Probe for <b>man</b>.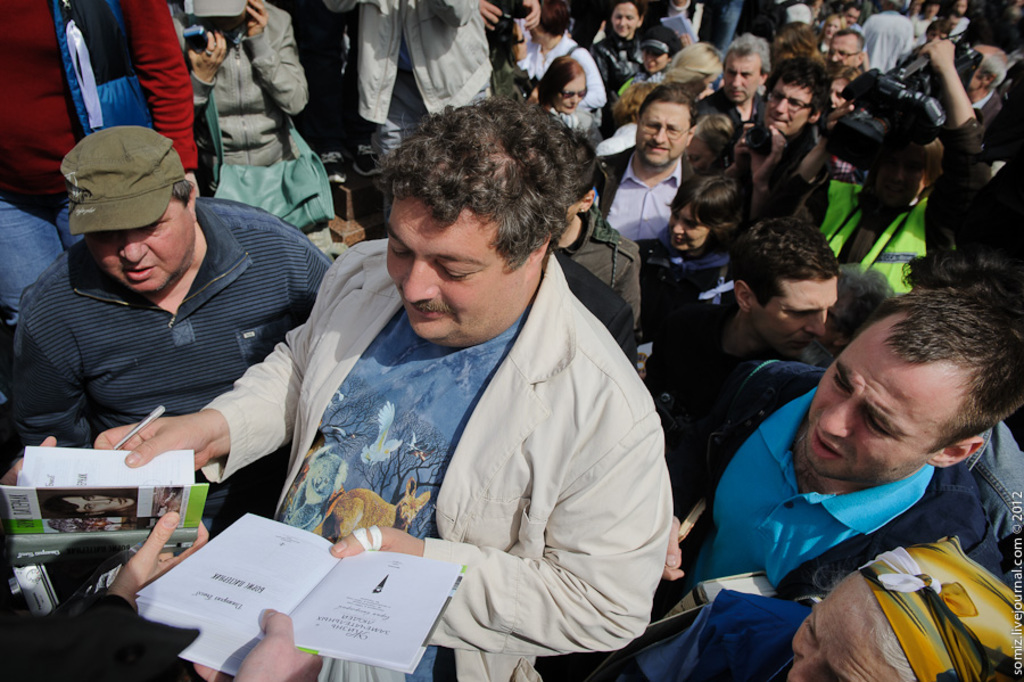
Probe result: <box>828,36,866,71</box>.
